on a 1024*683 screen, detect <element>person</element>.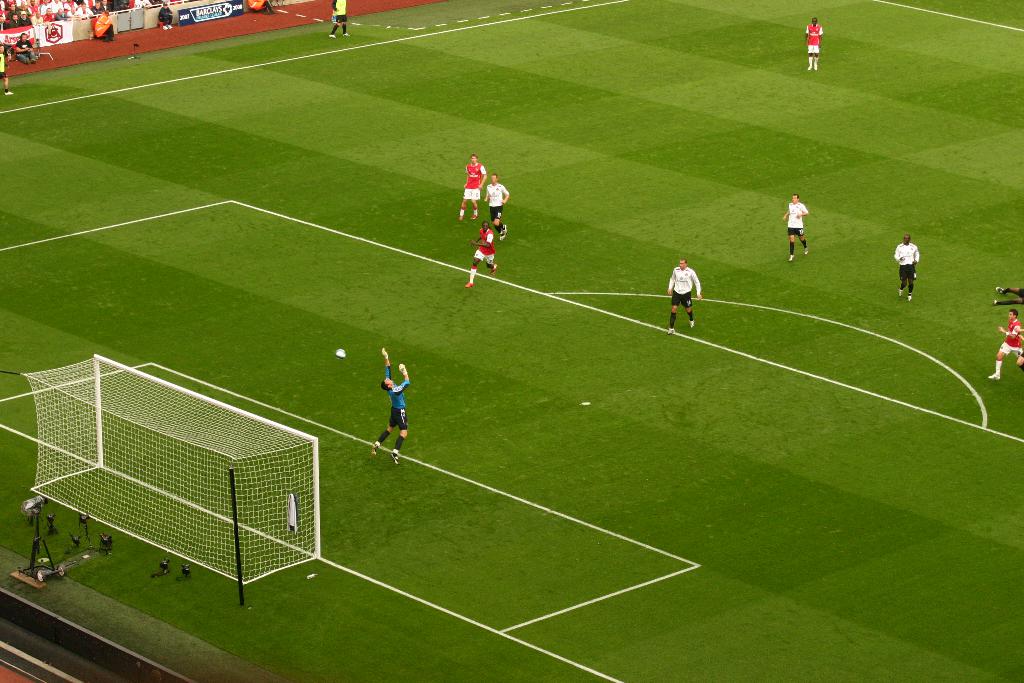
pyautogui.locateOnScreen(989, 309, 1023, 382).
